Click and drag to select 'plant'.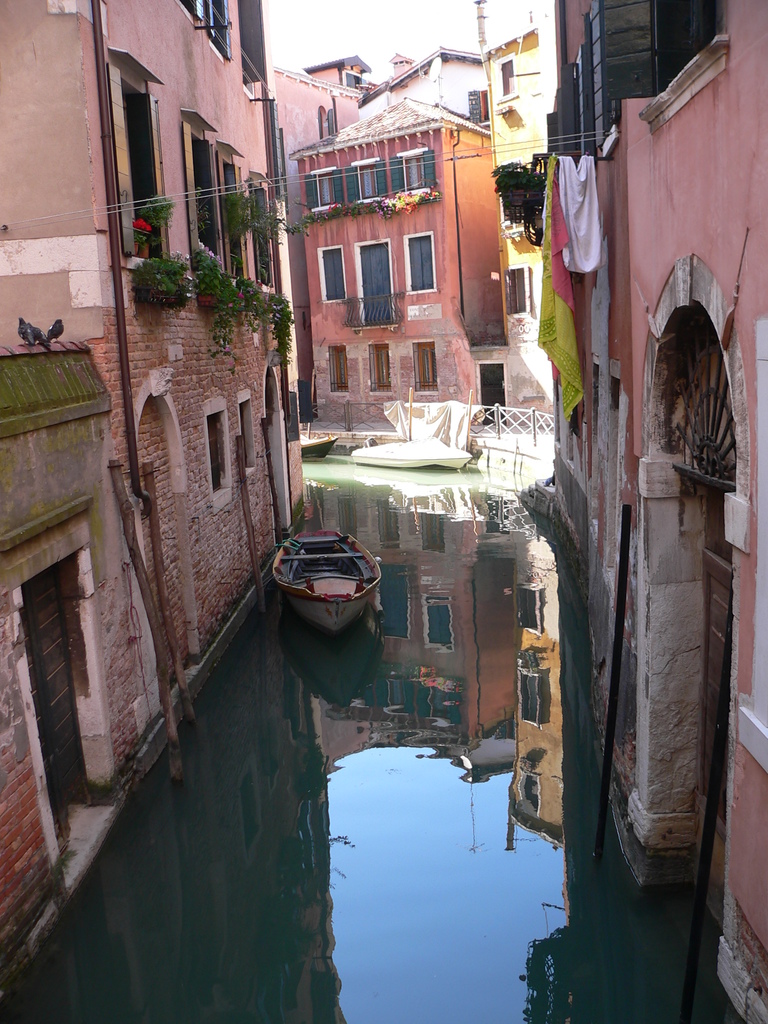
Selection: <box>205,271,266,361</box>.
